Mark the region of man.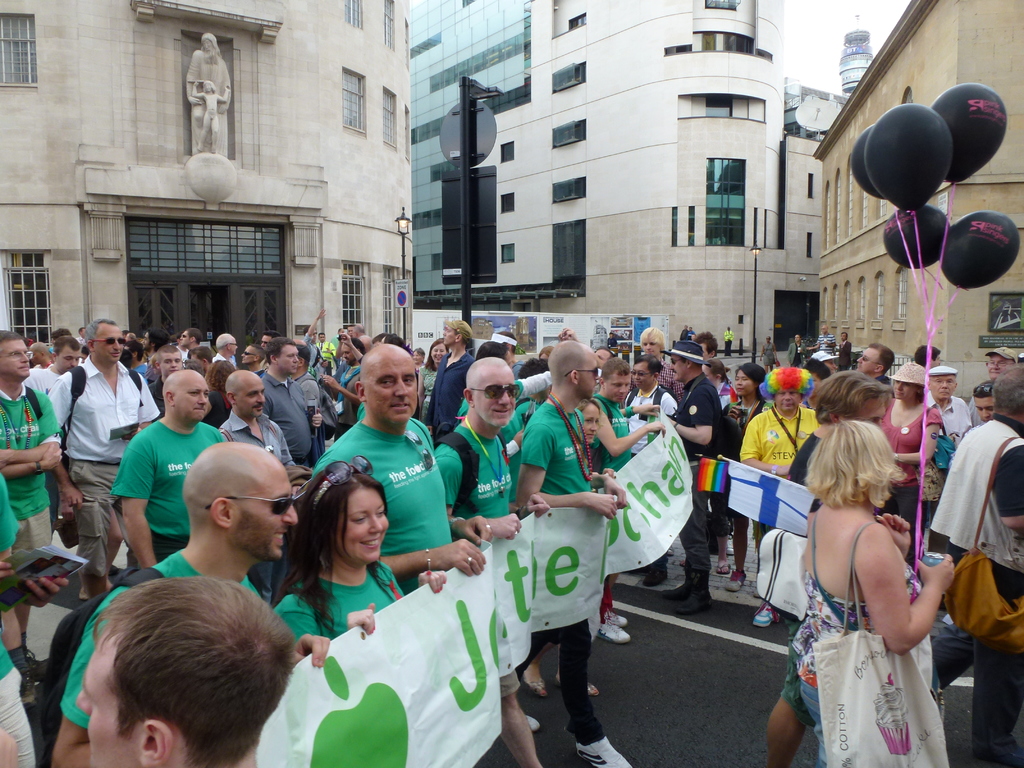
Region: box(966, 344, 1023, 414).
